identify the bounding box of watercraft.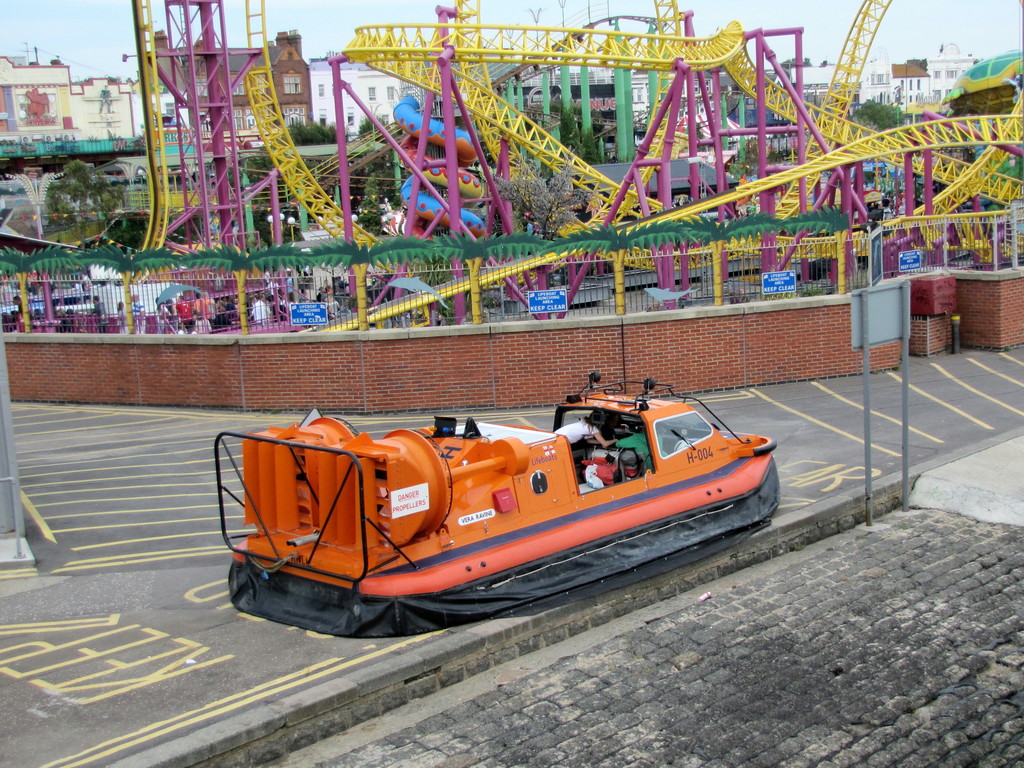
x1=220 y1=361 x2=788 y2=621.
